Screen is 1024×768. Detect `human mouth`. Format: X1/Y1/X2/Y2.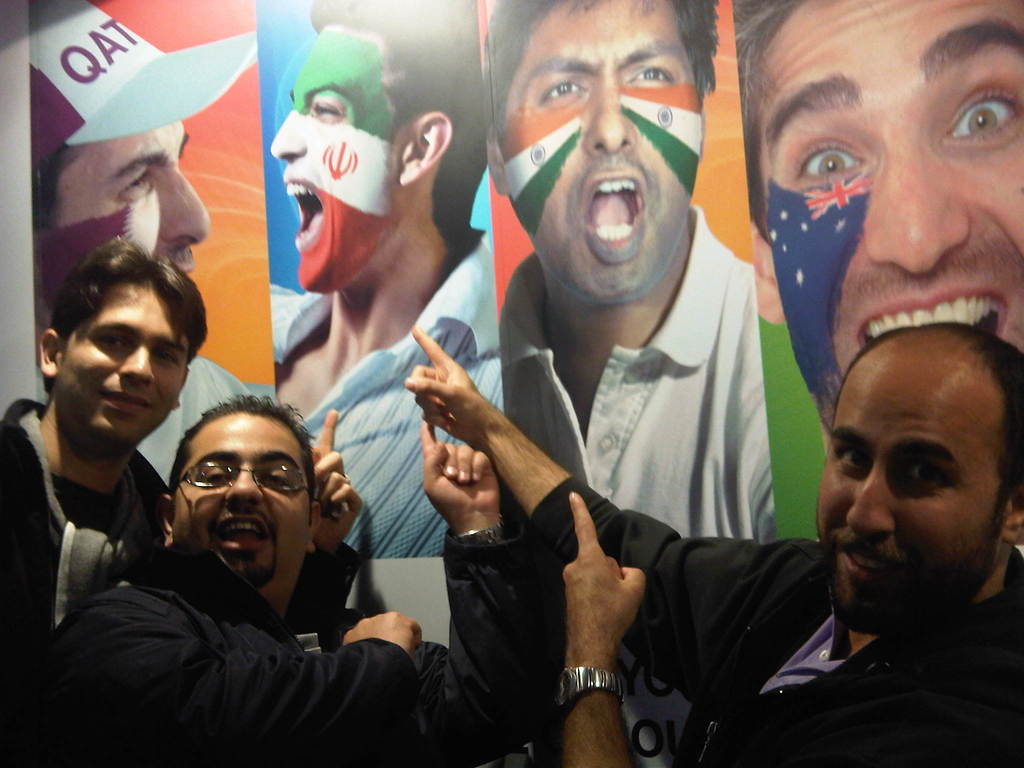
572/163/654/271.
